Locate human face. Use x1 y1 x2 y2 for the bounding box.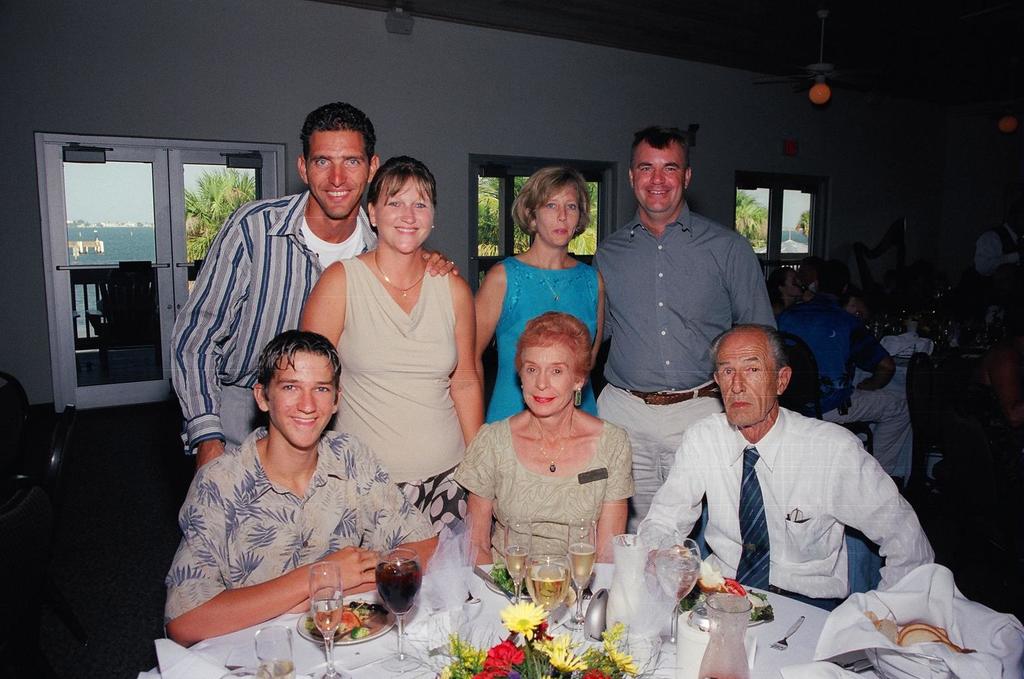
520 341 572 414.
